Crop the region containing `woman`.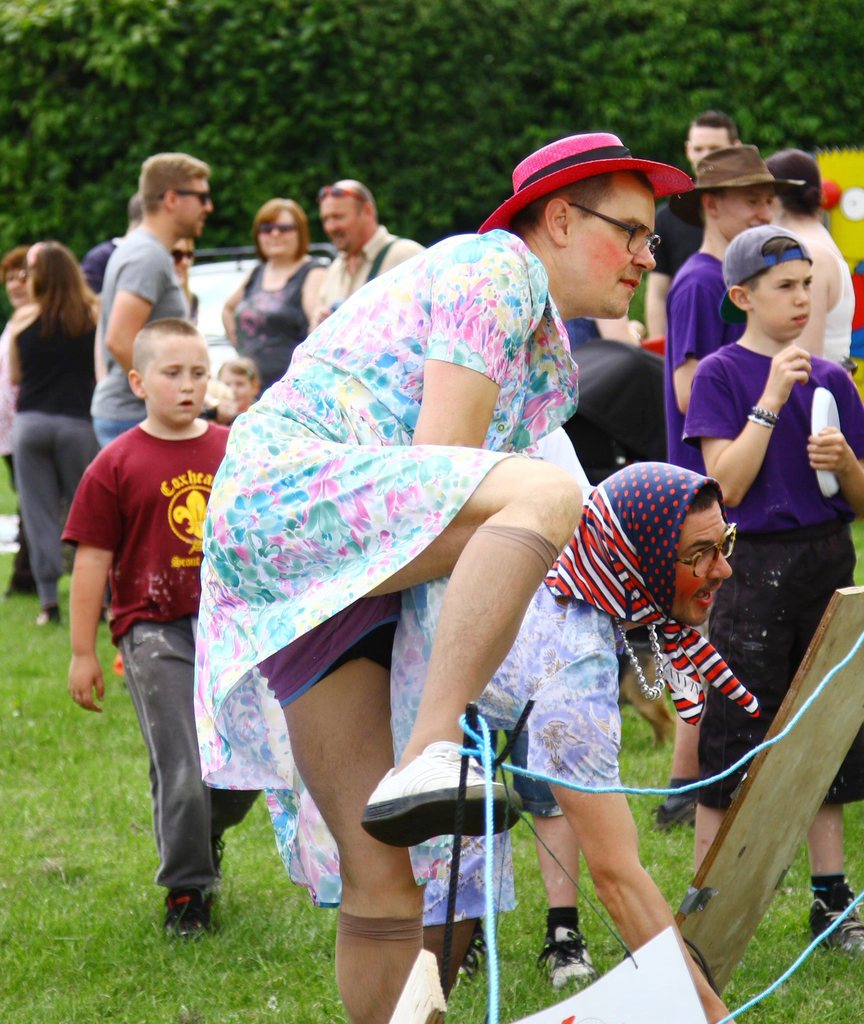
Crop region: [218, 175, 706, 1023].
